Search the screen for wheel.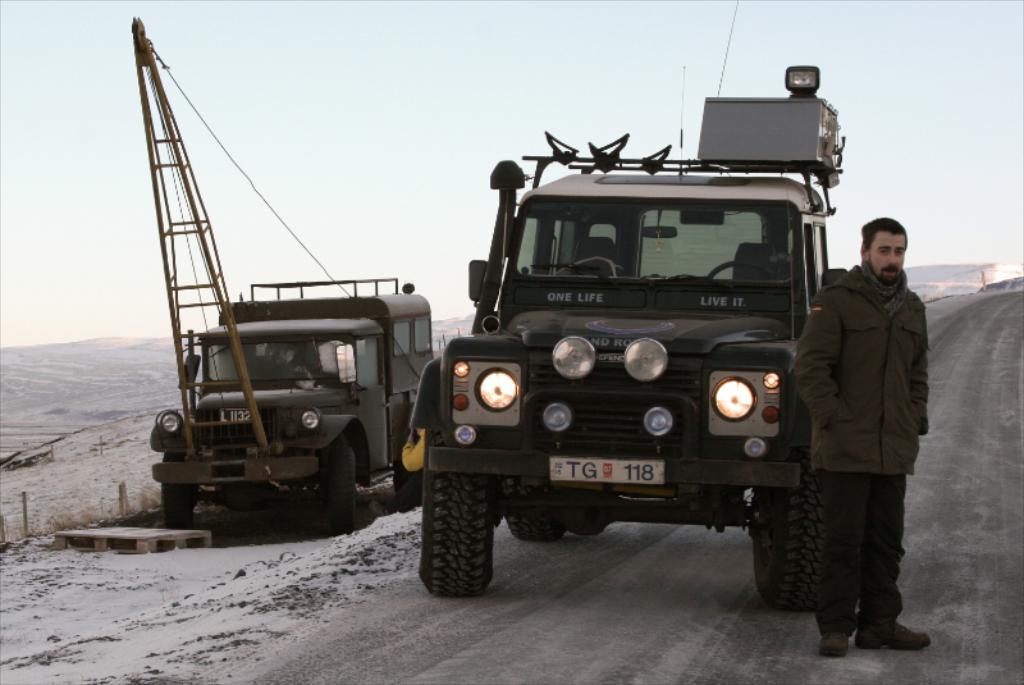
Found at [412, 429, 495, 597].
